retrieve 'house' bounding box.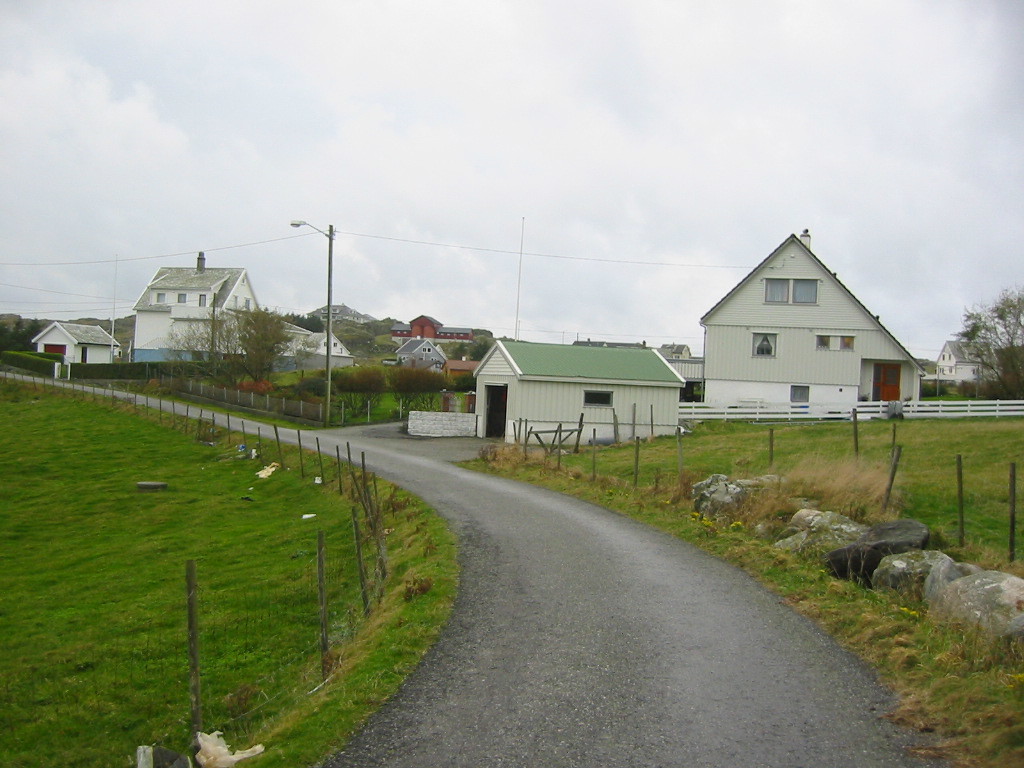
Bounding box: crop(378, 310, 474, 368).
